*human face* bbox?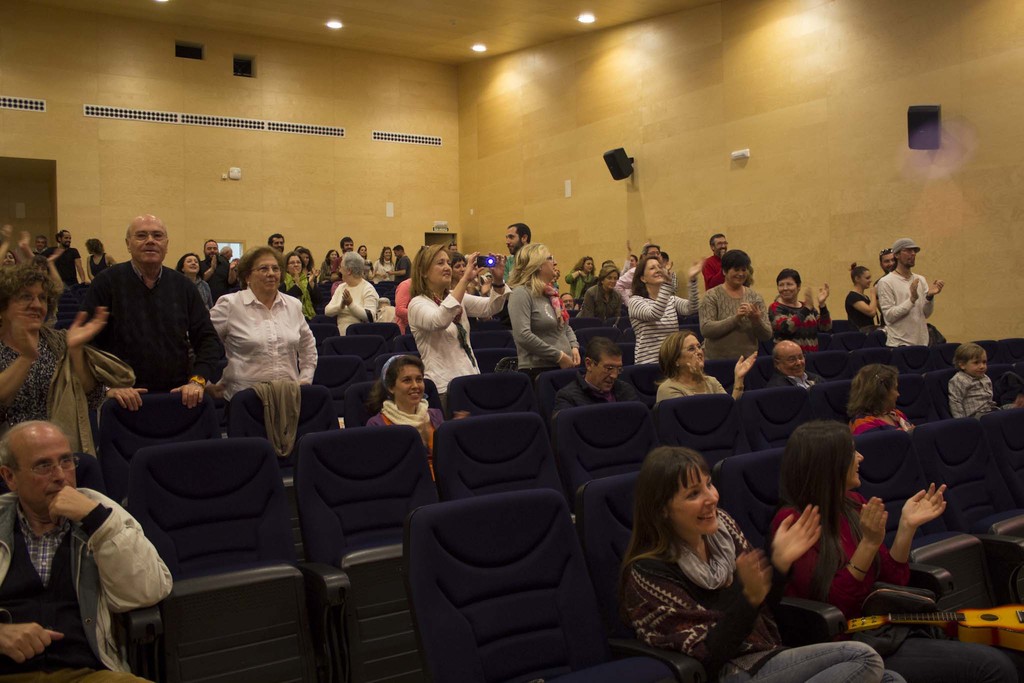
{"left": 433, "top": 251, "right": 451, "bottom": 287}
